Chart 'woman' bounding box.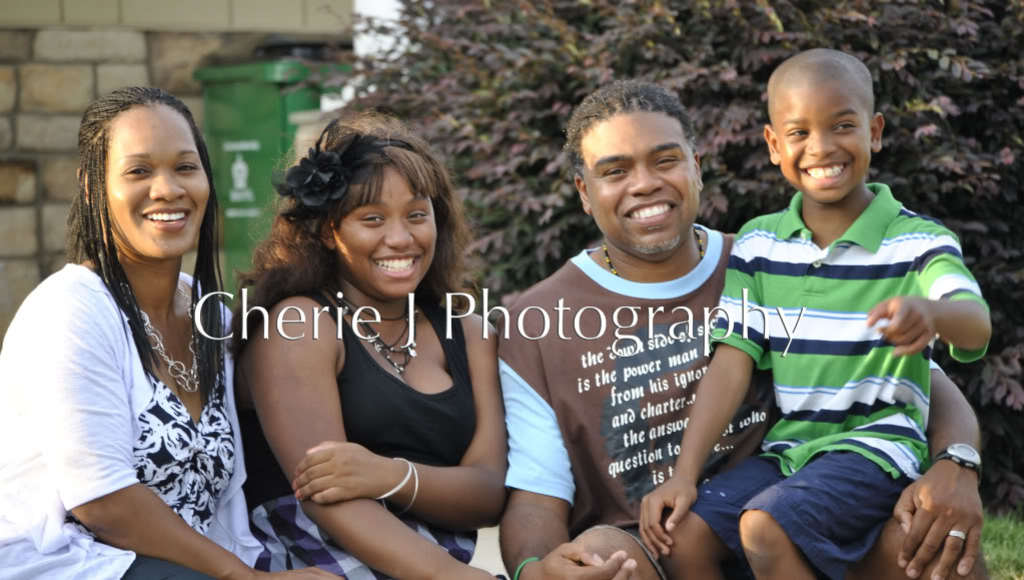
Charted: (17,78,262,576).
